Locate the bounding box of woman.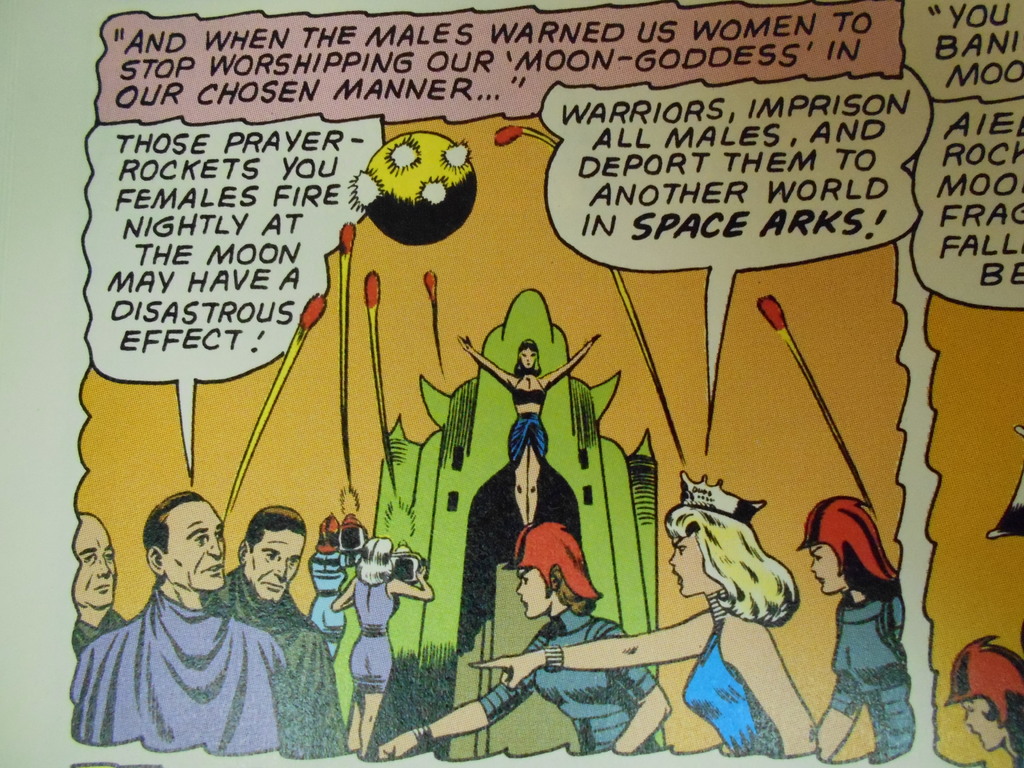
Bounding box: (x1=811, y1=477, x2=931, y2=759).
